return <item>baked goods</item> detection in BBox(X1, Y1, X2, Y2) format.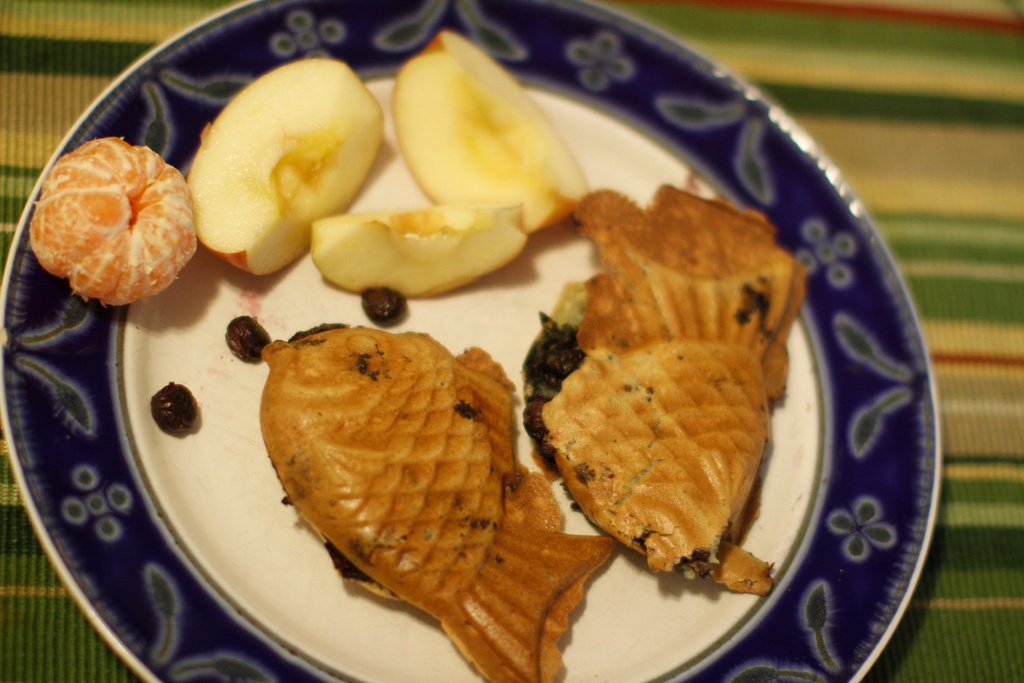
BBox(252, 318, 614, 682).
